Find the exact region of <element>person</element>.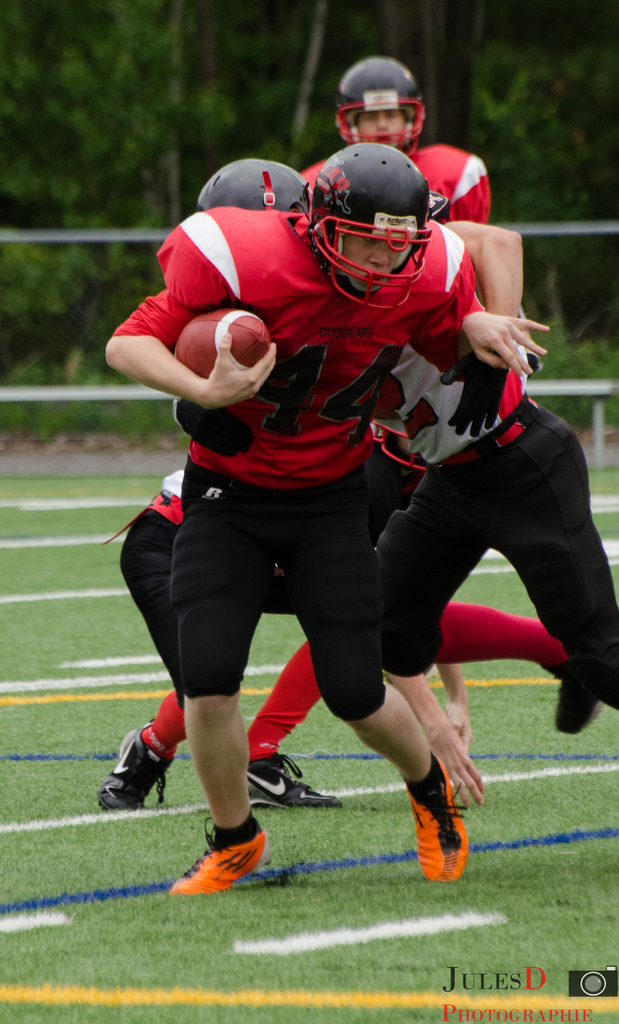
Exact region: <box>310,61,498,223</box>.
